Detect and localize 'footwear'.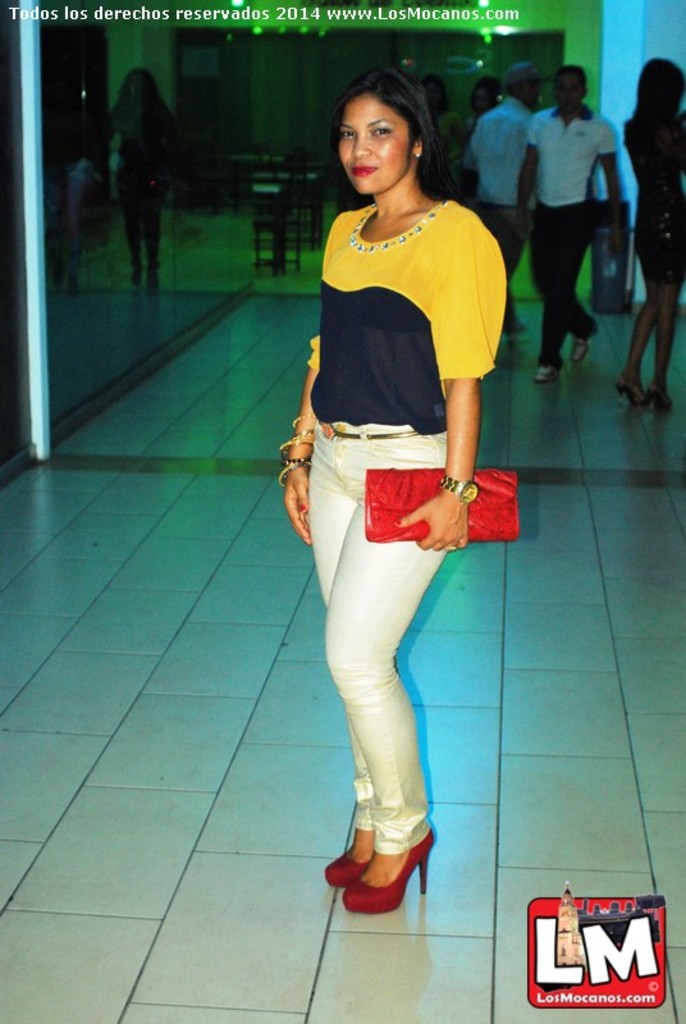
Localized at x1=564, y1=338, x2=591, y2=361.
